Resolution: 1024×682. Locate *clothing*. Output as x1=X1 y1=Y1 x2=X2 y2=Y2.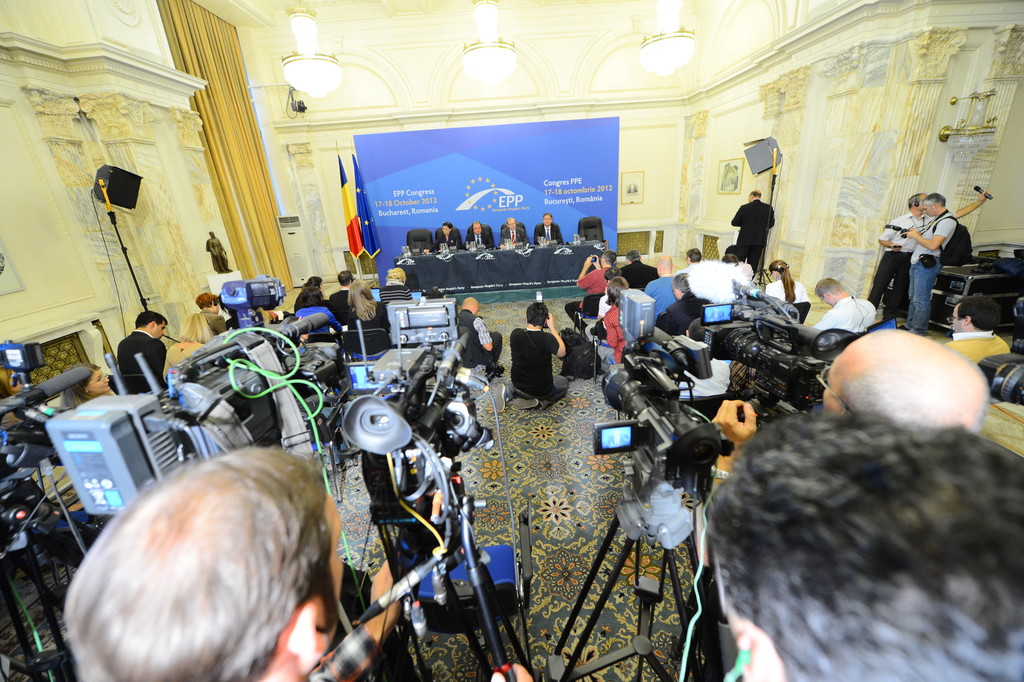
x1=502 y1=228 x2=533 y2=249.
